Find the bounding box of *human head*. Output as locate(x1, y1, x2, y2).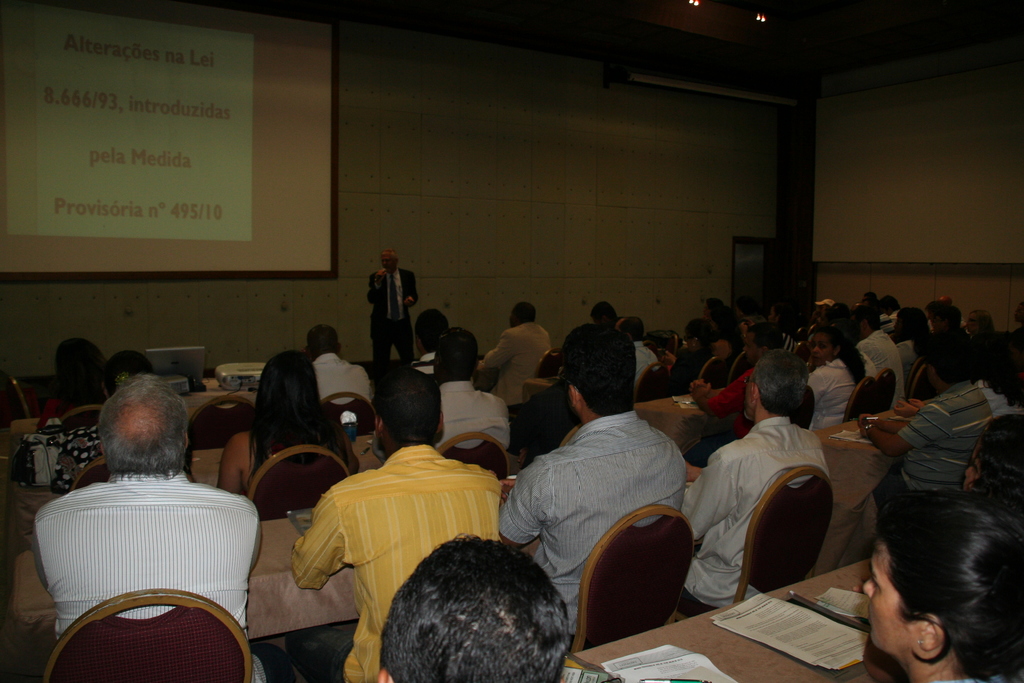
locate(252, 349, 322, 425).
